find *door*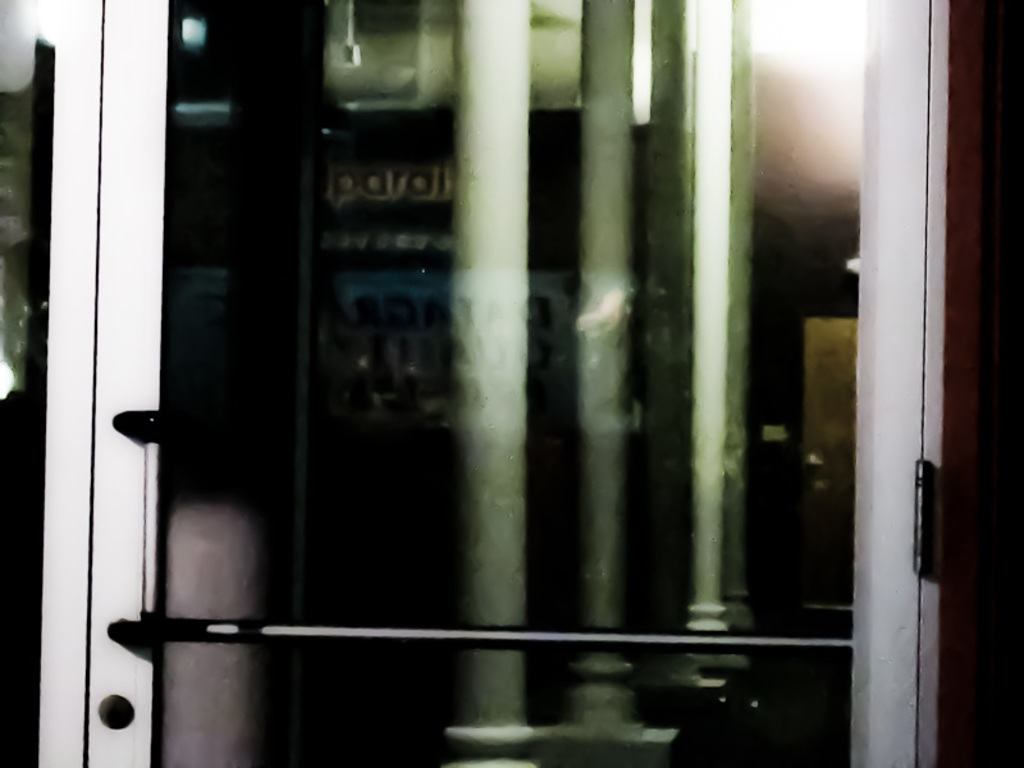
[left=88, top=0, right=922, bottom=765]
